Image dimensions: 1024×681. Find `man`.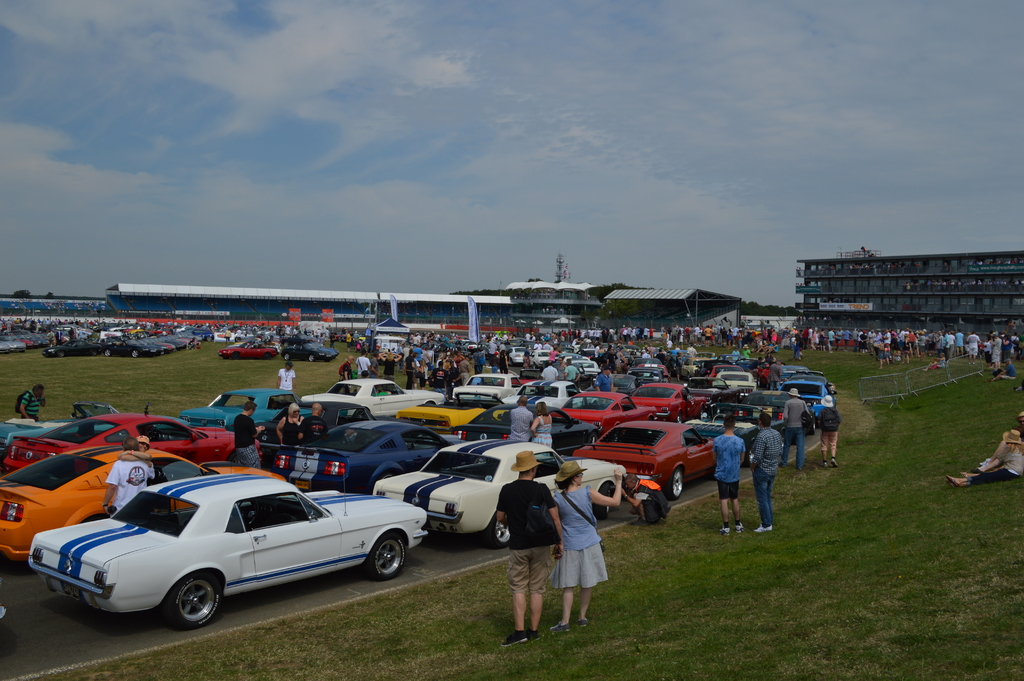
685:325:691:340.
